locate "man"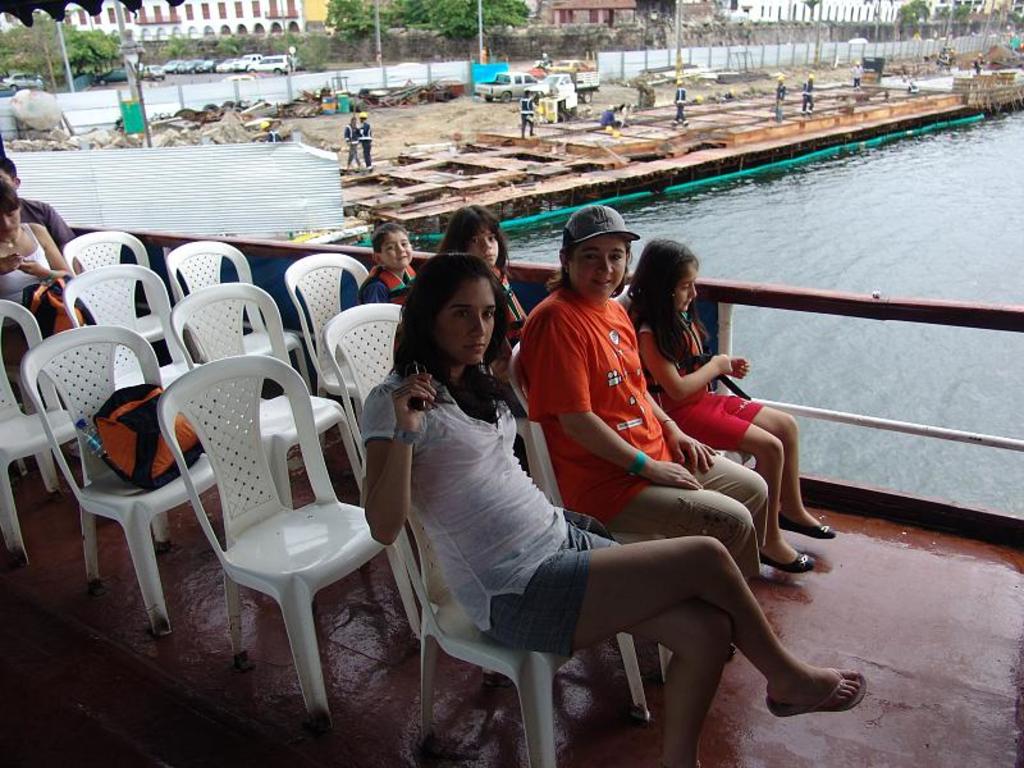
x1=668, y1=81, x2=690, y2=127
